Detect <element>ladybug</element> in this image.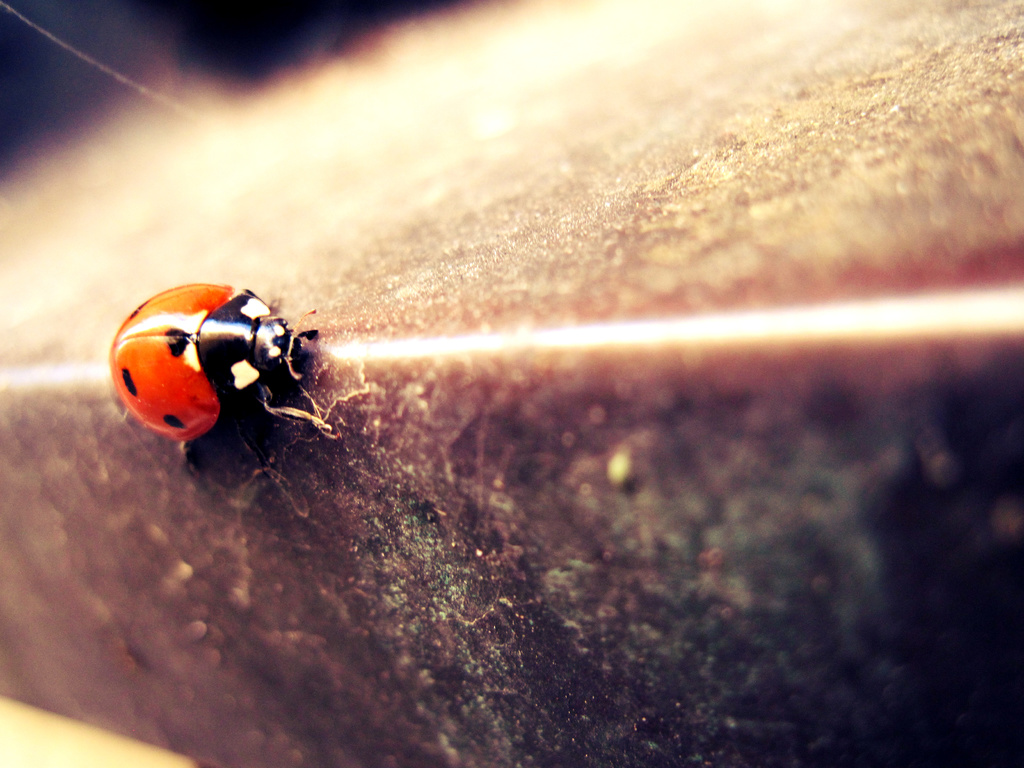
Detection: [left=108, top=284, right=371, bottom=440].
